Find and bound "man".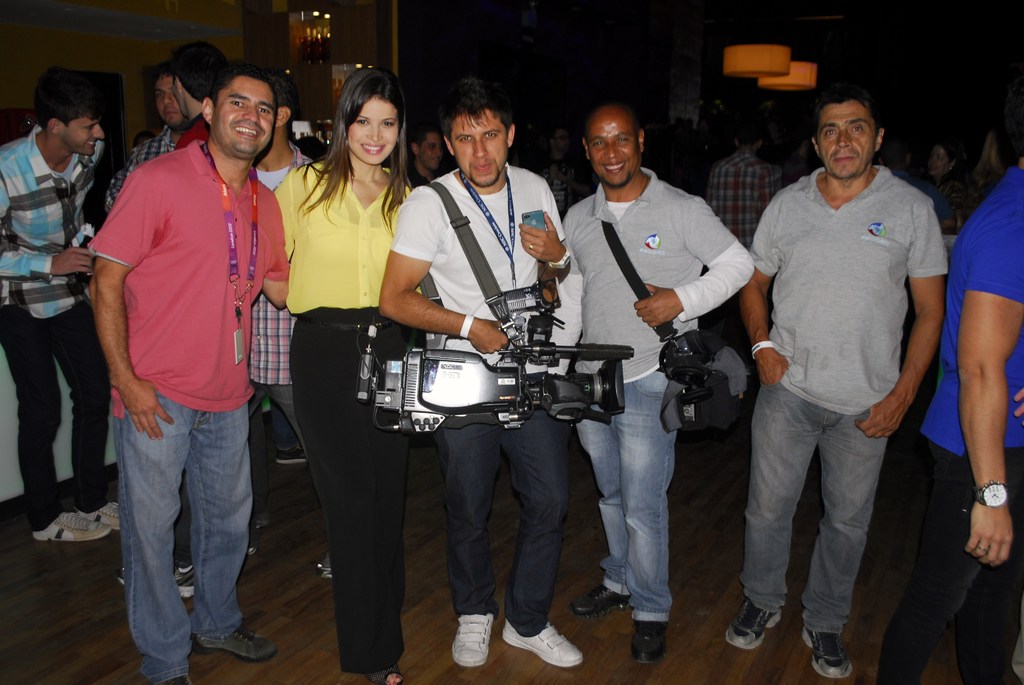
Bound: BBox(100, 68, 187, 217).
